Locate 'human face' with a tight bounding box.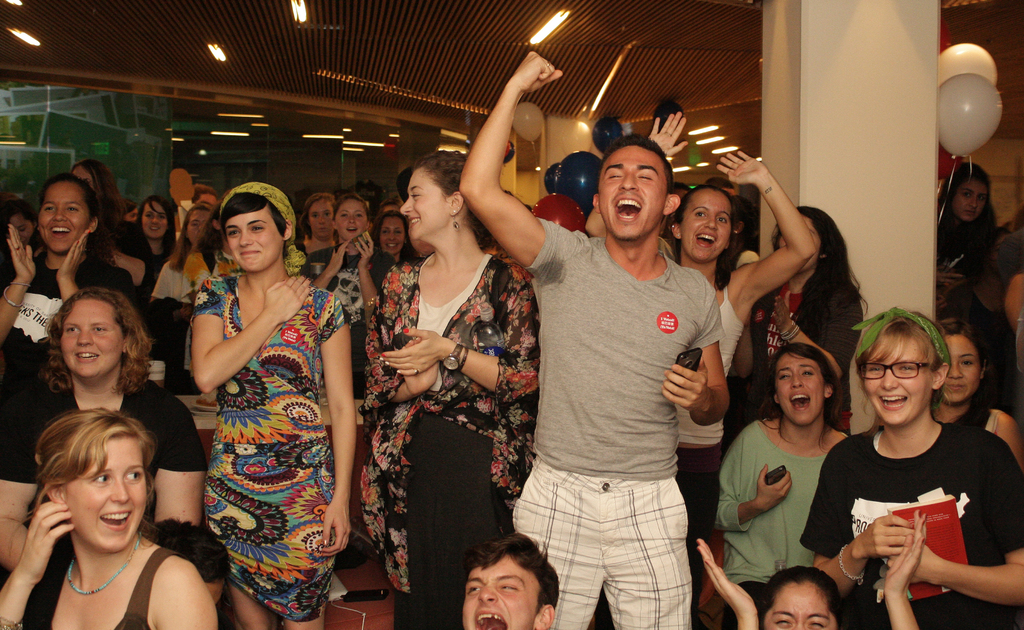
bbox=(307, 196, 333, 241).
